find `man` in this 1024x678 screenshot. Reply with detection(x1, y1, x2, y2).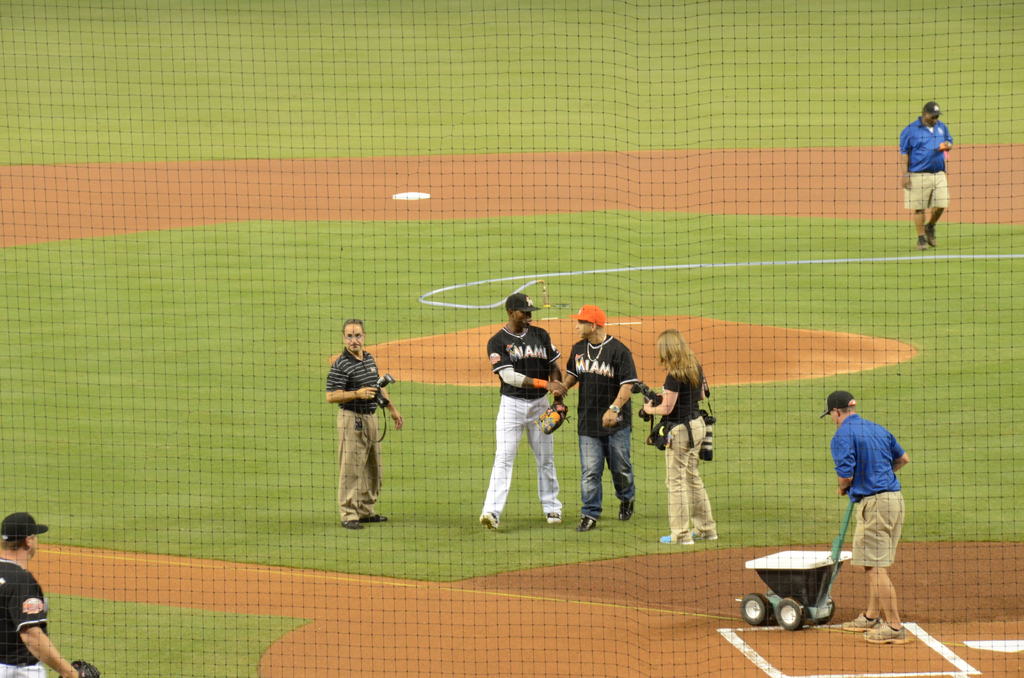
detection(815, 380, 918, 649).
